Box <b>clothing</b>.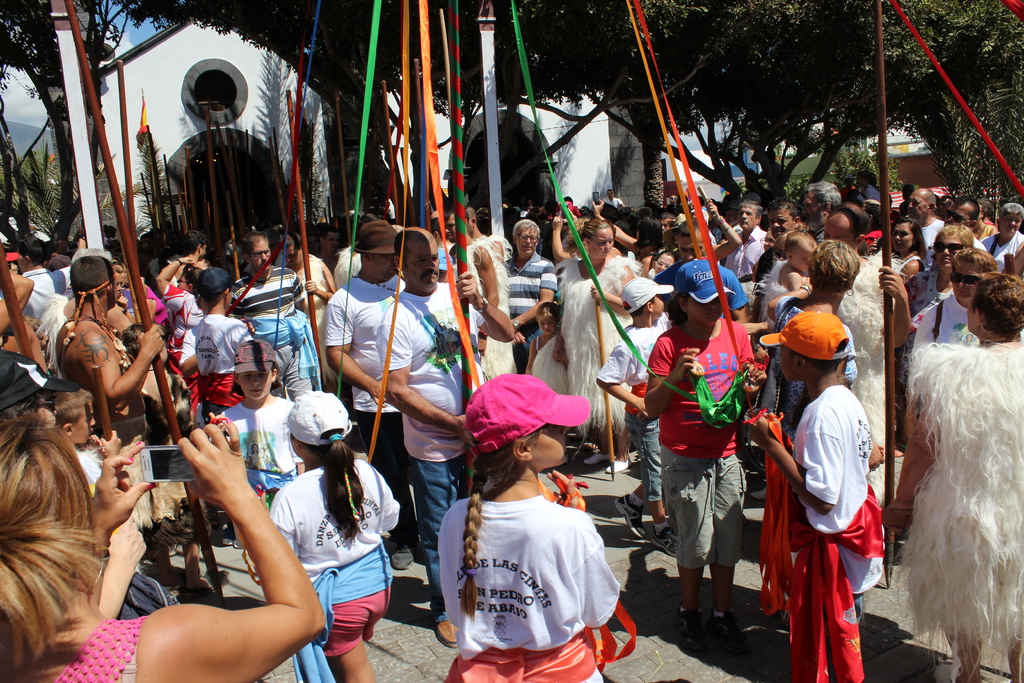
(127,288,145,322).
